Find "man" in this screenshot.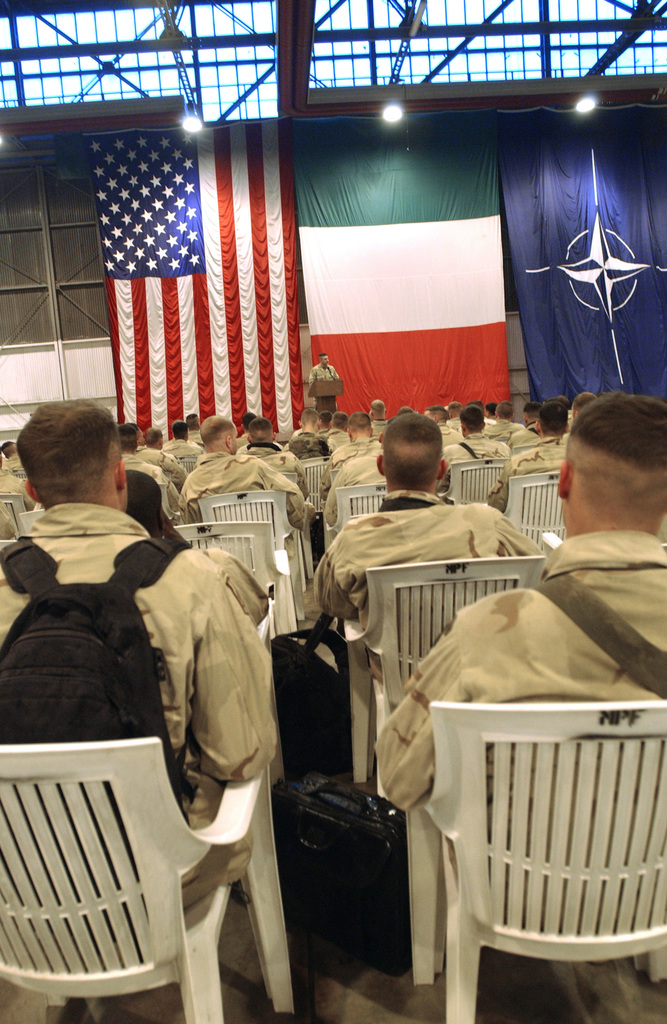
The bounding box for "man" is <bbox>435, 406, 510, 492</bbox>.
